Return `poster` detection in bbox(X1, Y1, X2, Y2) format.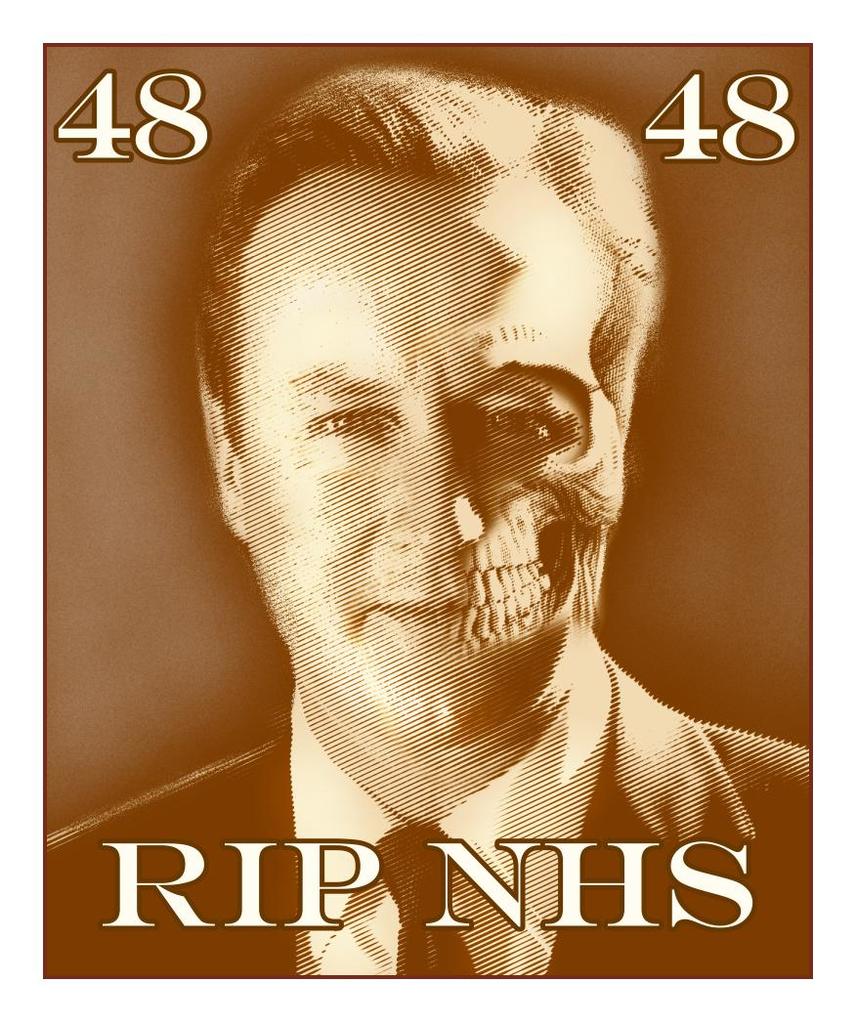
bbox(0, 0, 855, 1023).
